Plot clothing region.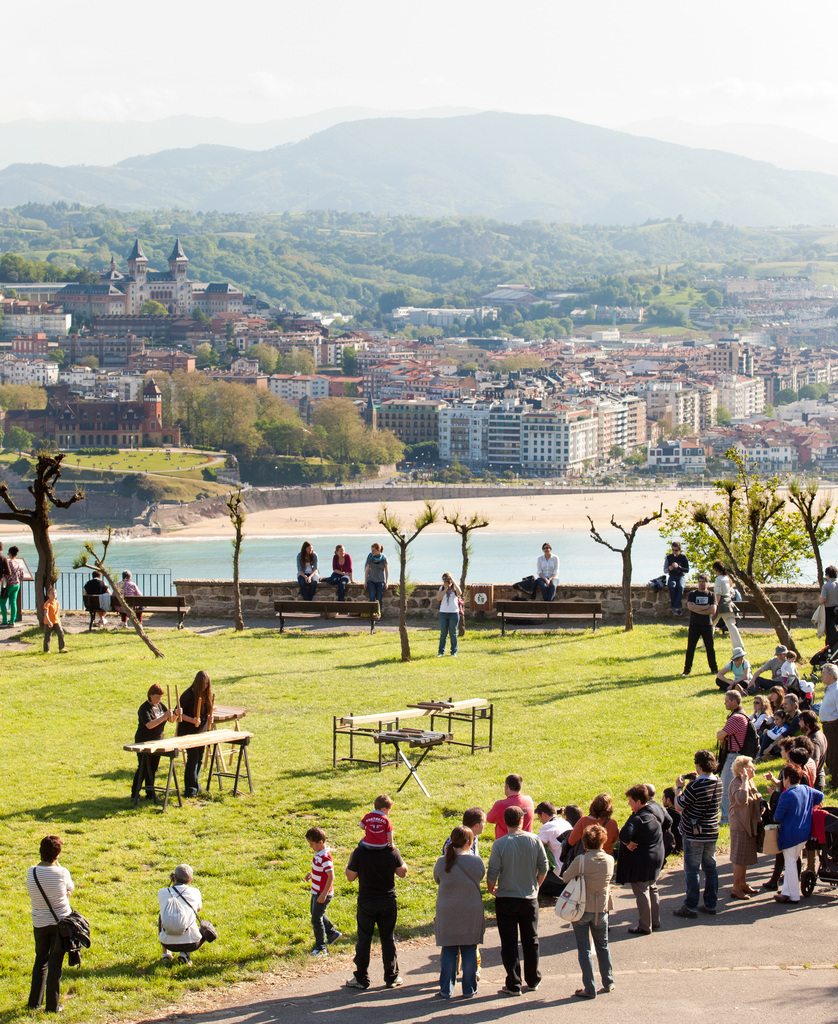
Plotted at left=816, top=678, right=837, bottom=722.
